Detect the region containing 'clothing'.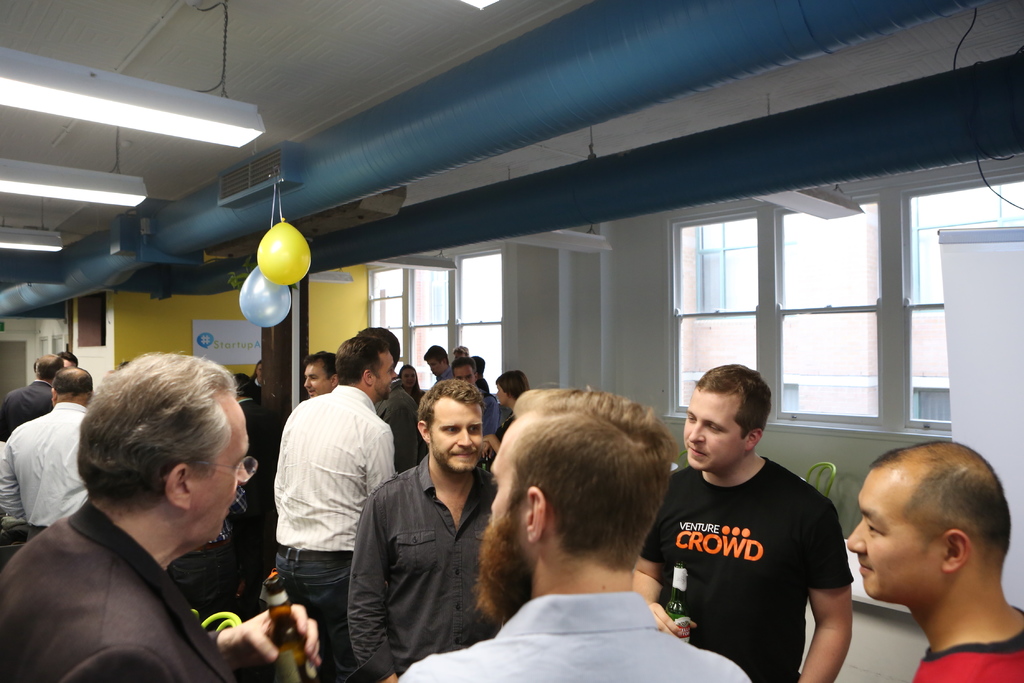
l=483, t=389, r=502, b=441.
